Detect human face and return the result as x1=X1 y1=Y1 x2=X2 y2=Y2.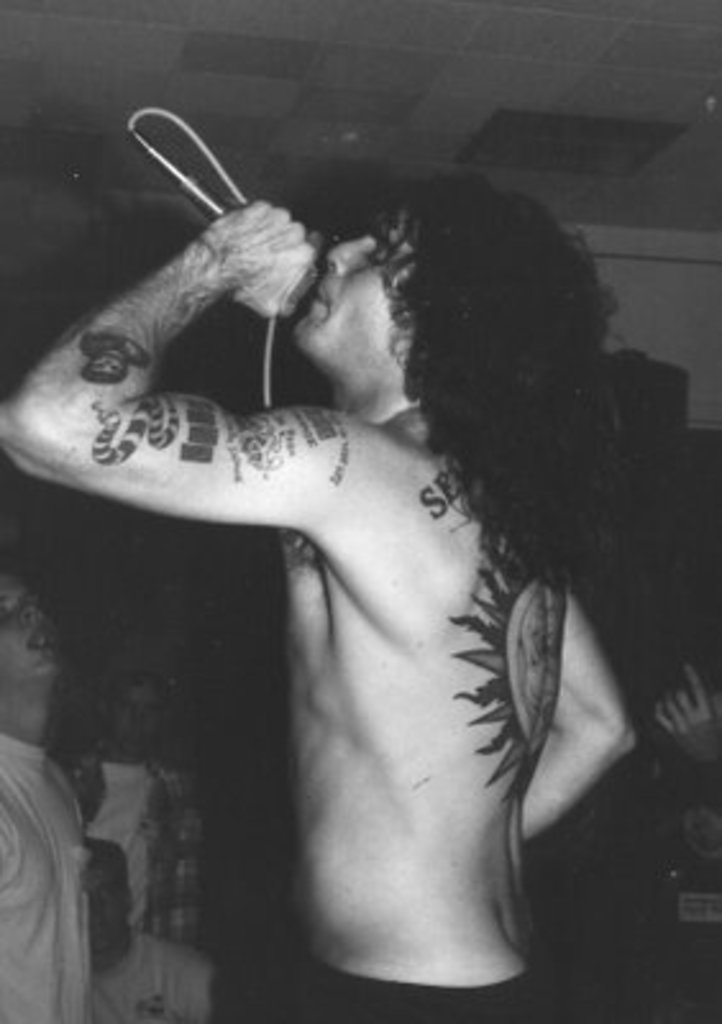
x1=300 y1=200 x2=420 y2=379.
